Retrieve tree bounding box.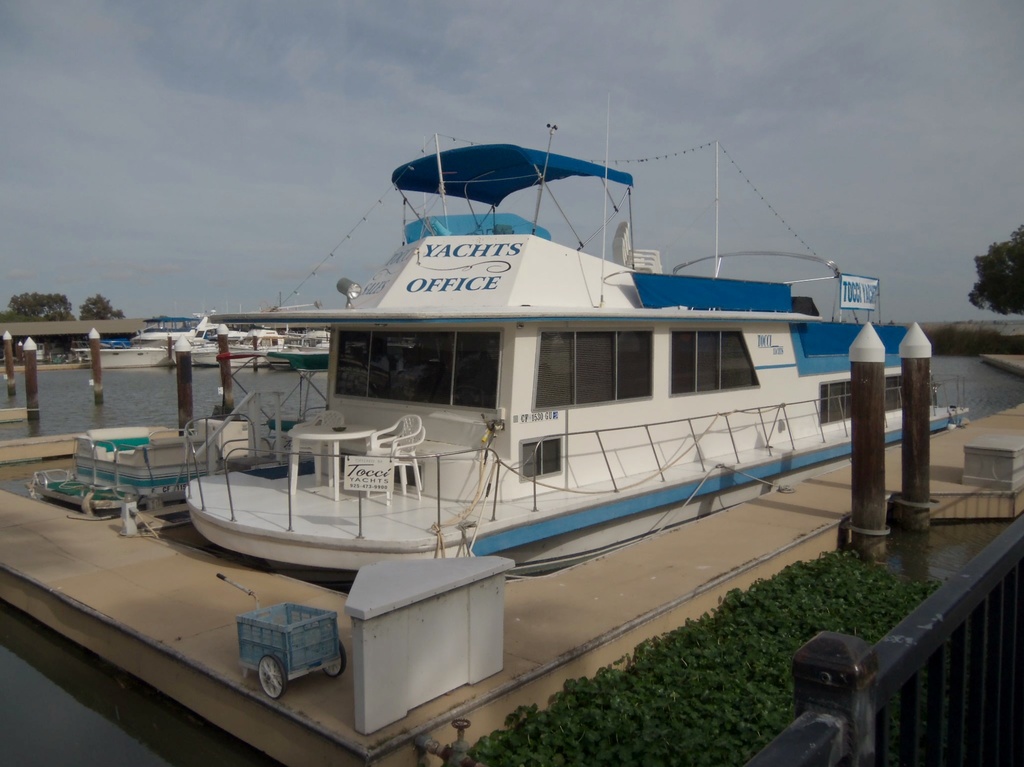
Bounding box: 966/221/1023/318.
